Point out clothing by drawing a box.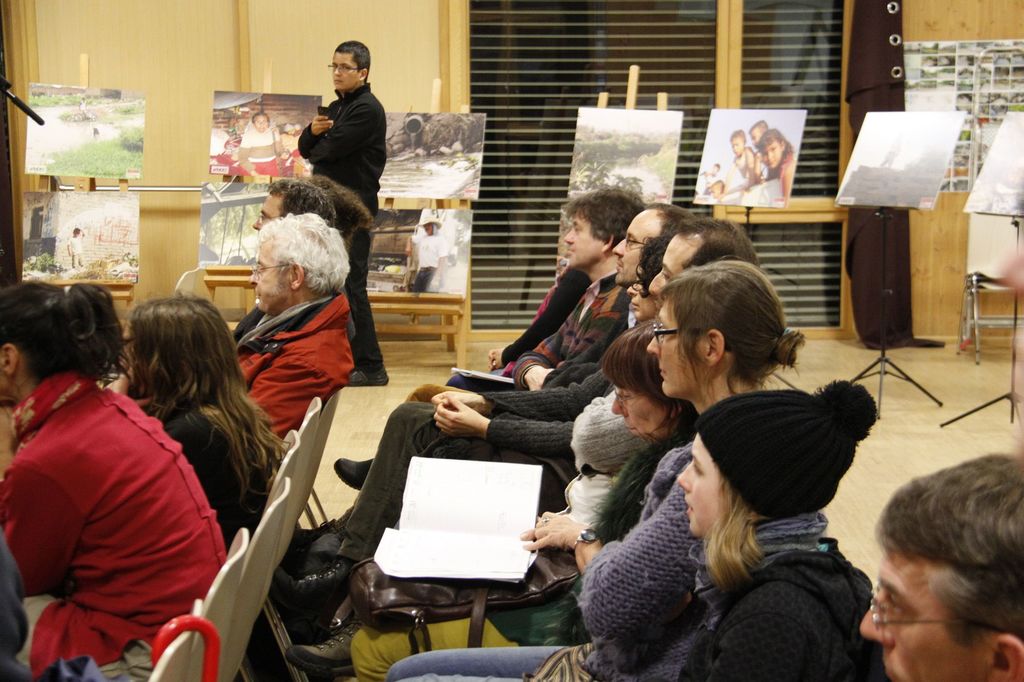
Rect(696, 173, 714, 196).
